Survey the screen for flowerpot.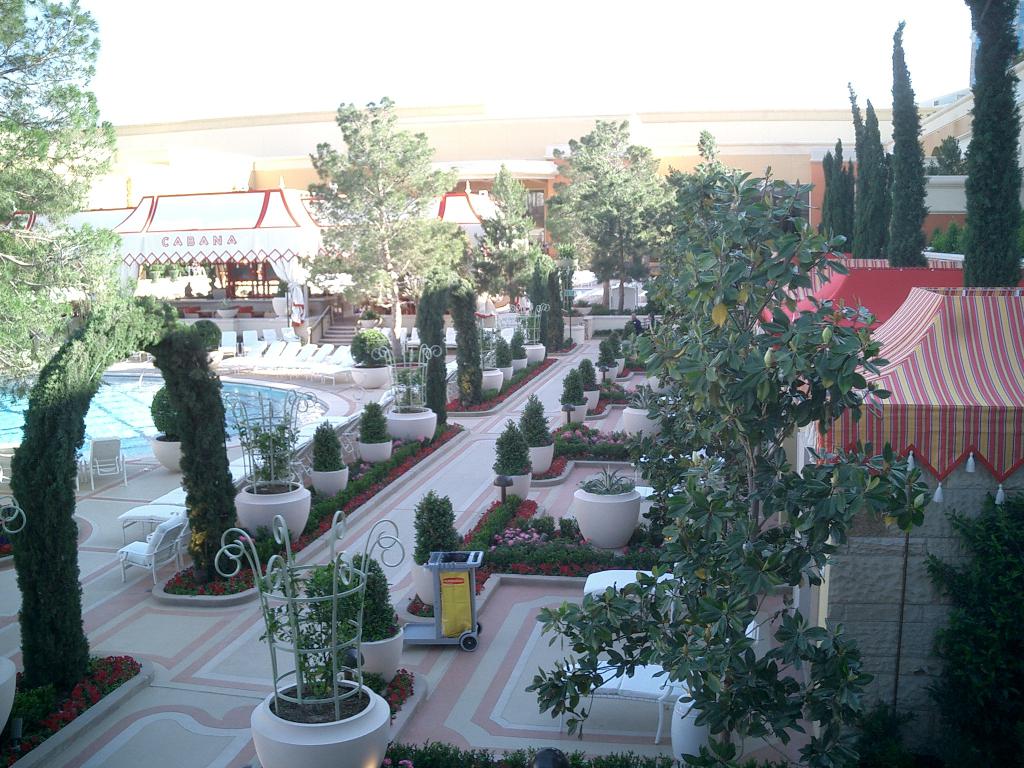
Survey found: pyautogui.locateOnScreen(493, 472, 532, 500).
